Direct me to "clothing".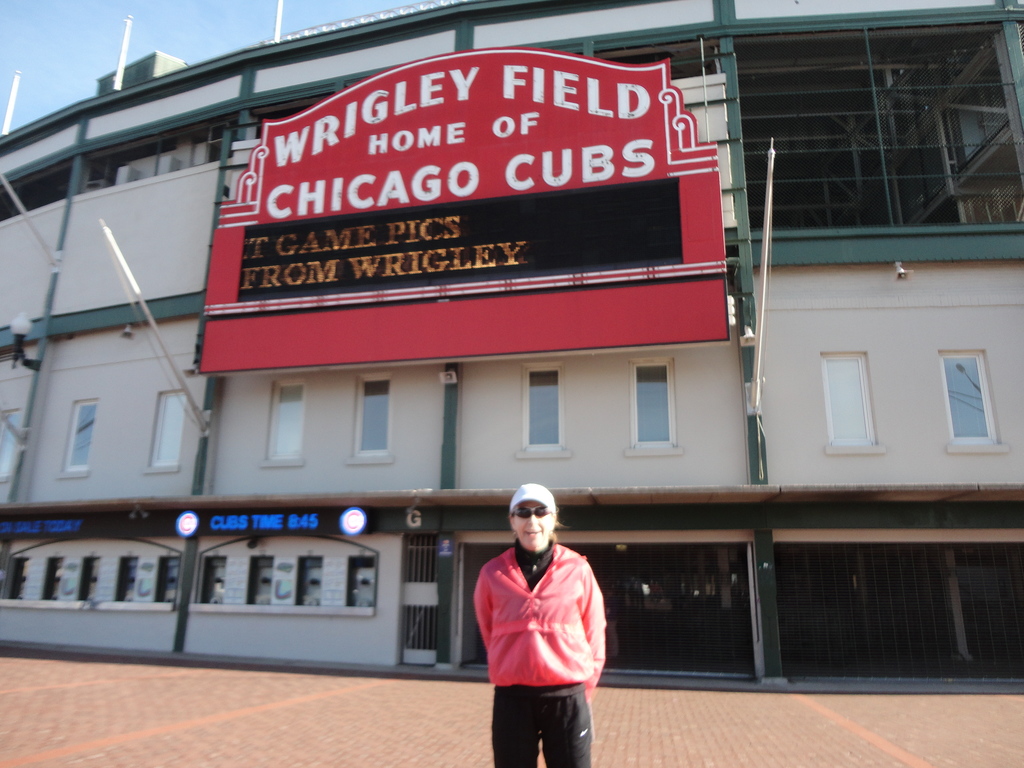
Direction: {"left": 483, "top": 556, "right": 609, "bottom": 726}.
